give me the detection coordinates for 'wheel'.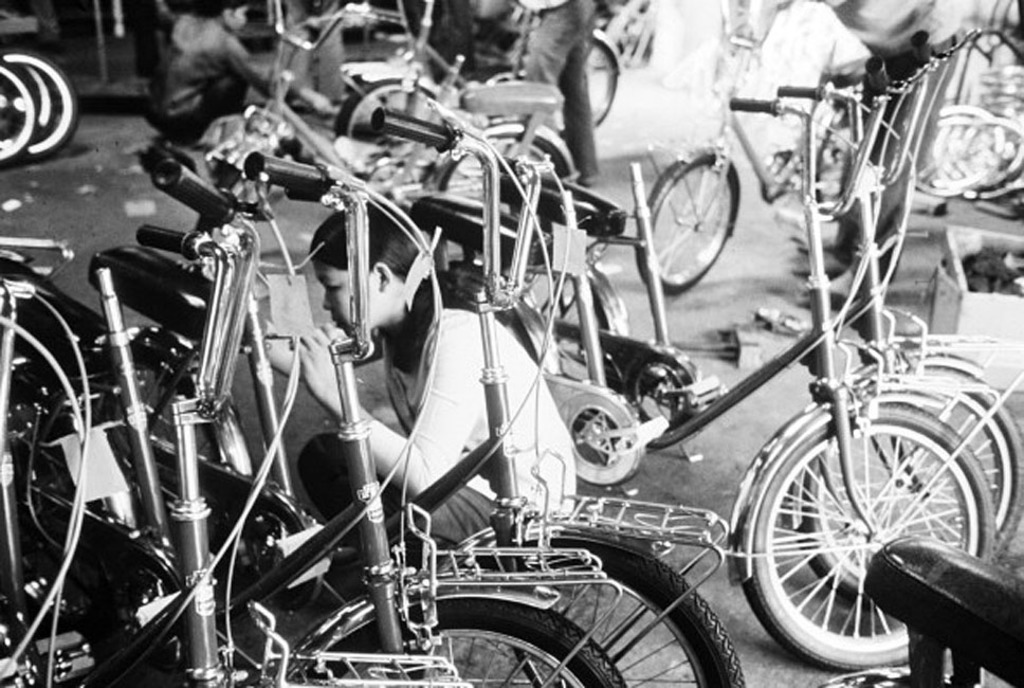
locate(796, 93, 866, 224).
